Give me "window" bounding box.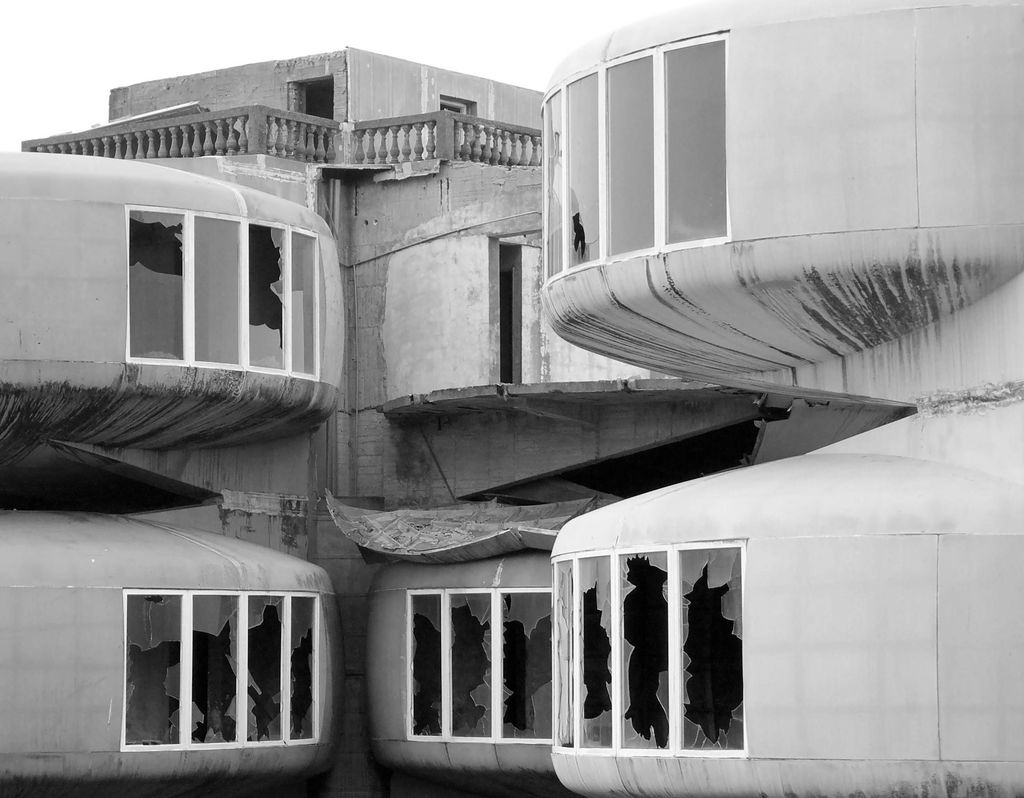
118 590 319 751.
